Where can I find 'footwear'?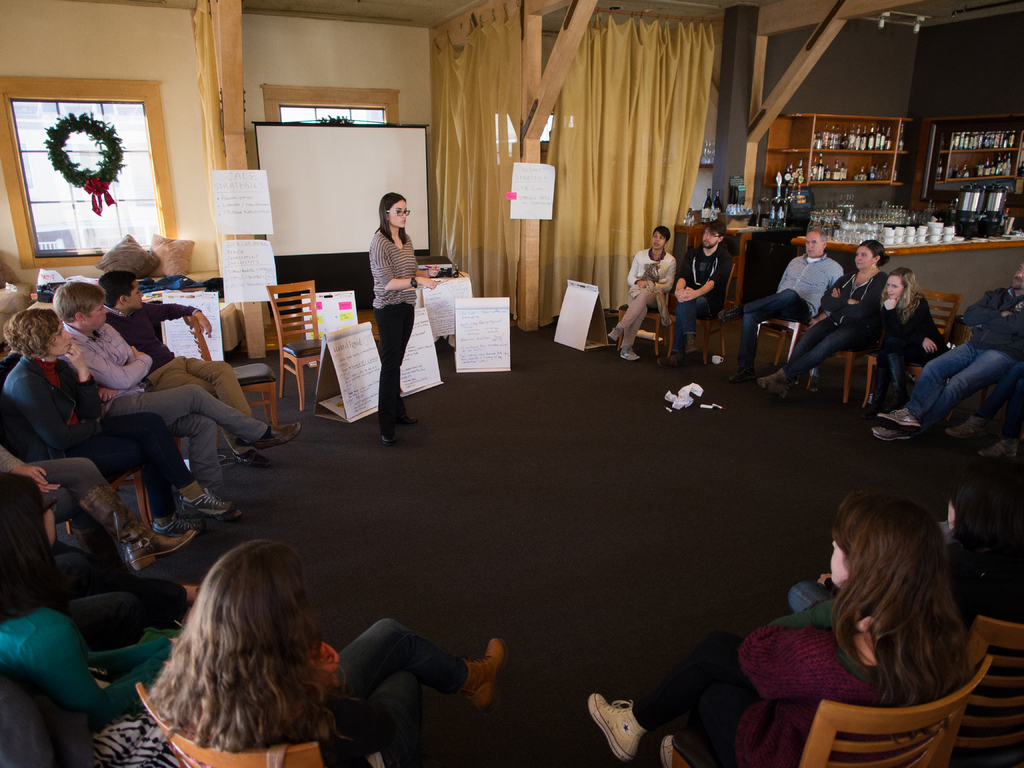
You can find it at box=[599, 682, 668, 763].
